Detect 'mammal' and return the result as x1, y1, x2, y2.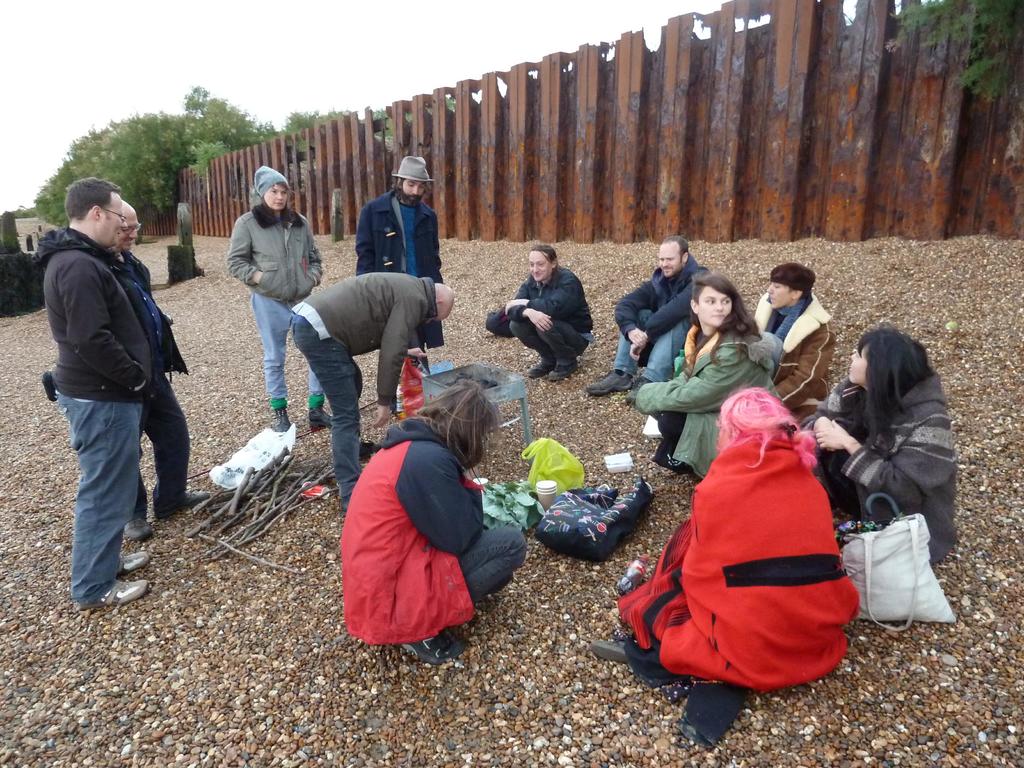
506, 240, 597, 380.
